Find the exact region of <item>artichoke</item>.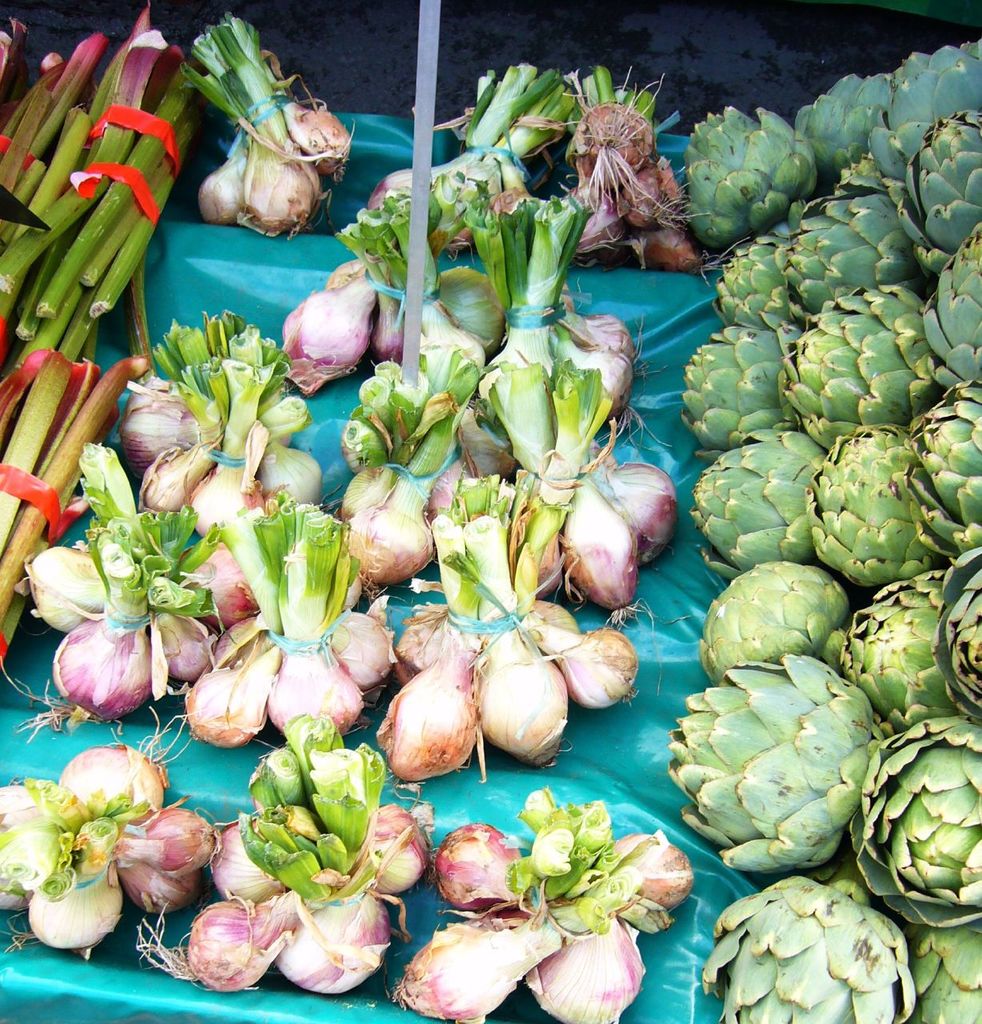
Exact region: (x1=704, y1=876, x2=916, y2=1023).
